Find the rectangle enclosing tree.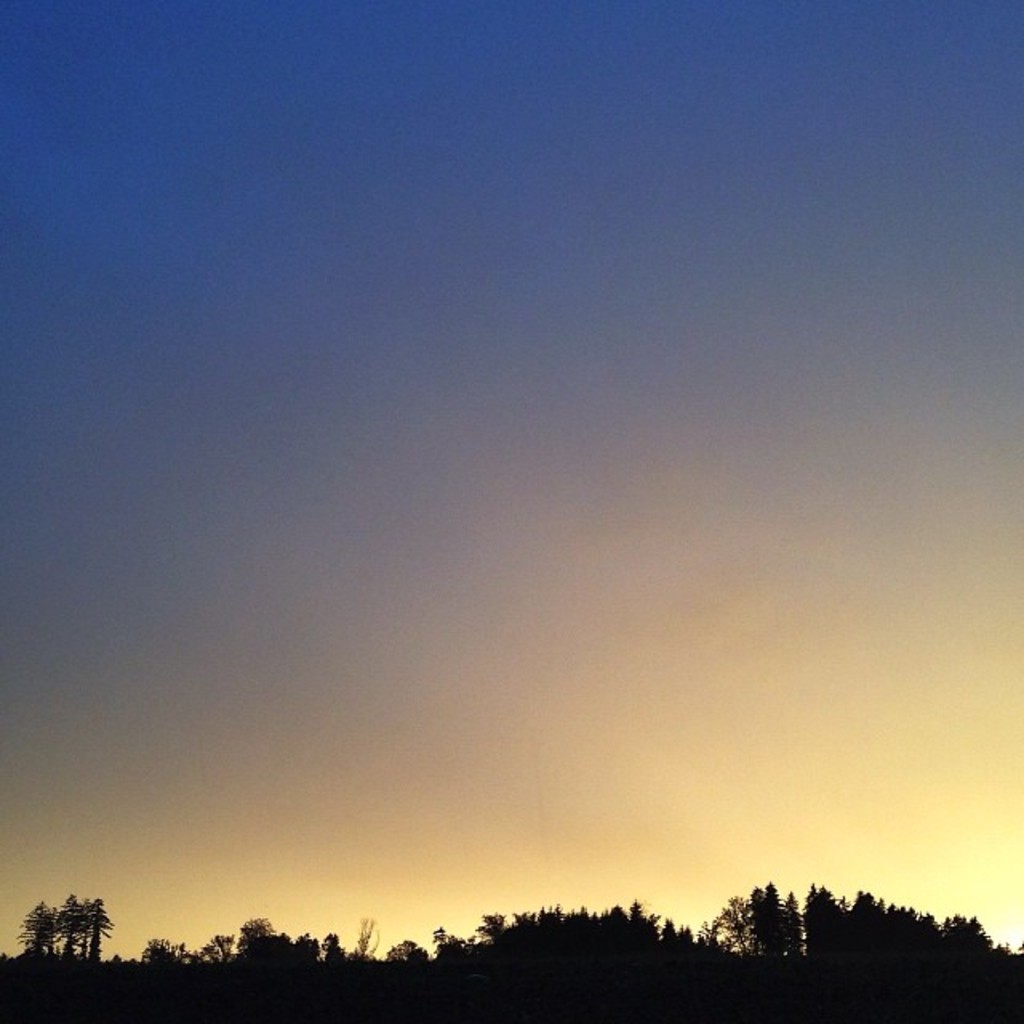
[792,878,854,979].
